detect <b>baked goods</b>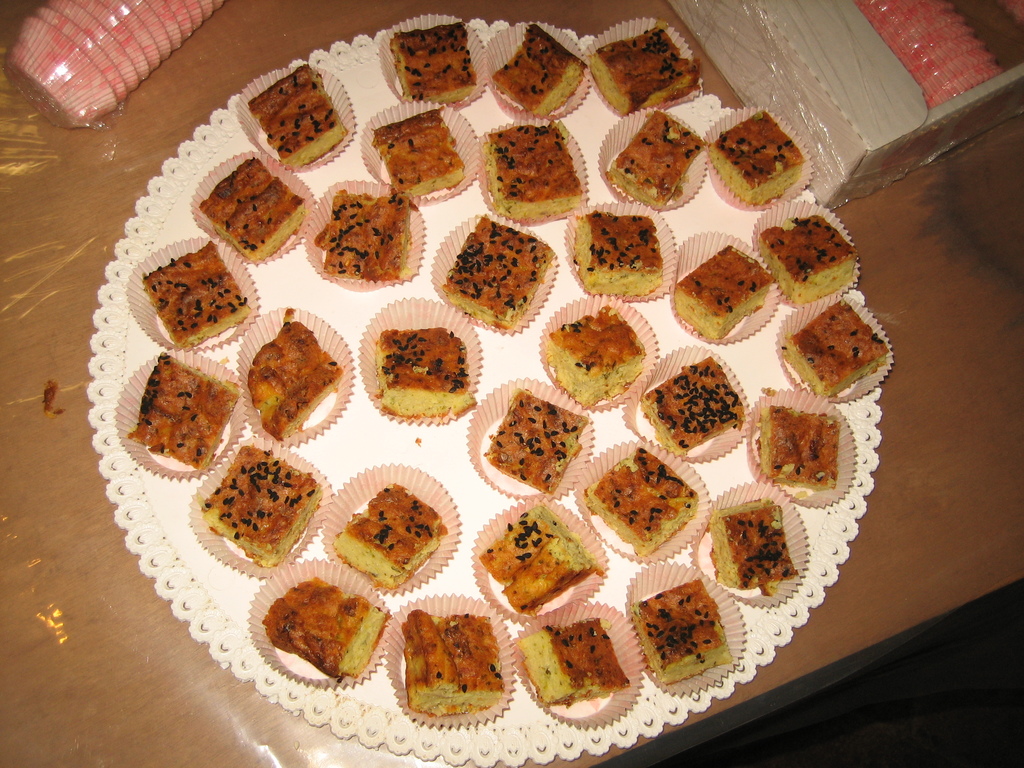
pyautogui.locateOnScreen(246, 61, 349, 166)
